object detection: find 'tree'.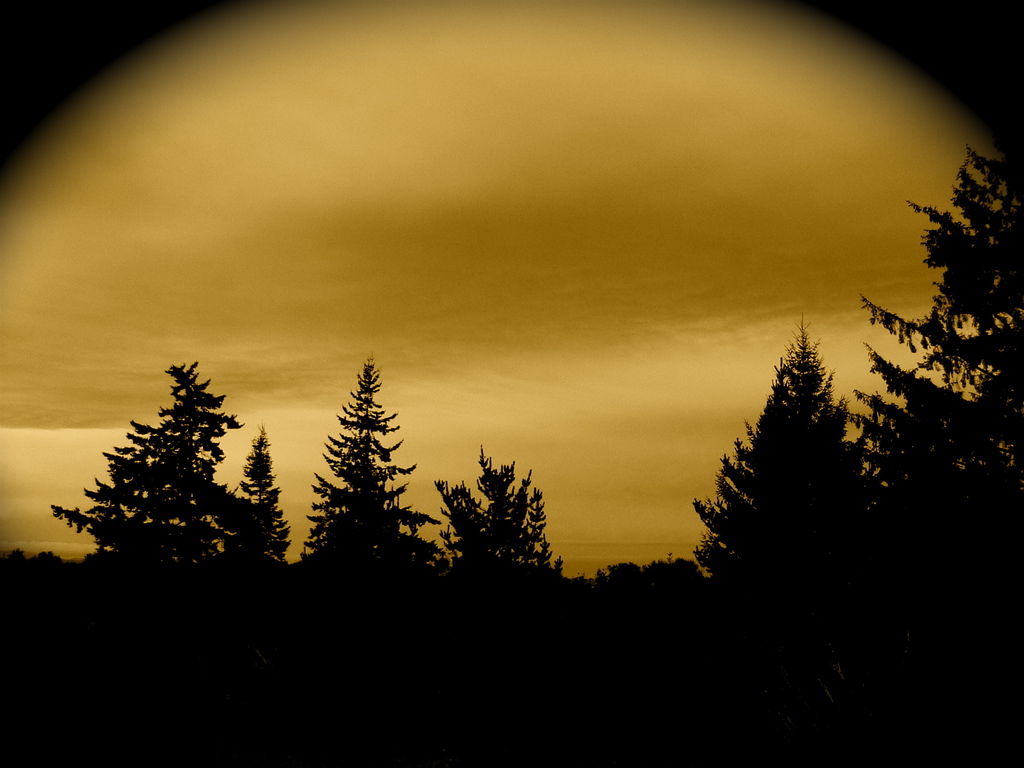
<box>231,427,294,575</box>.
